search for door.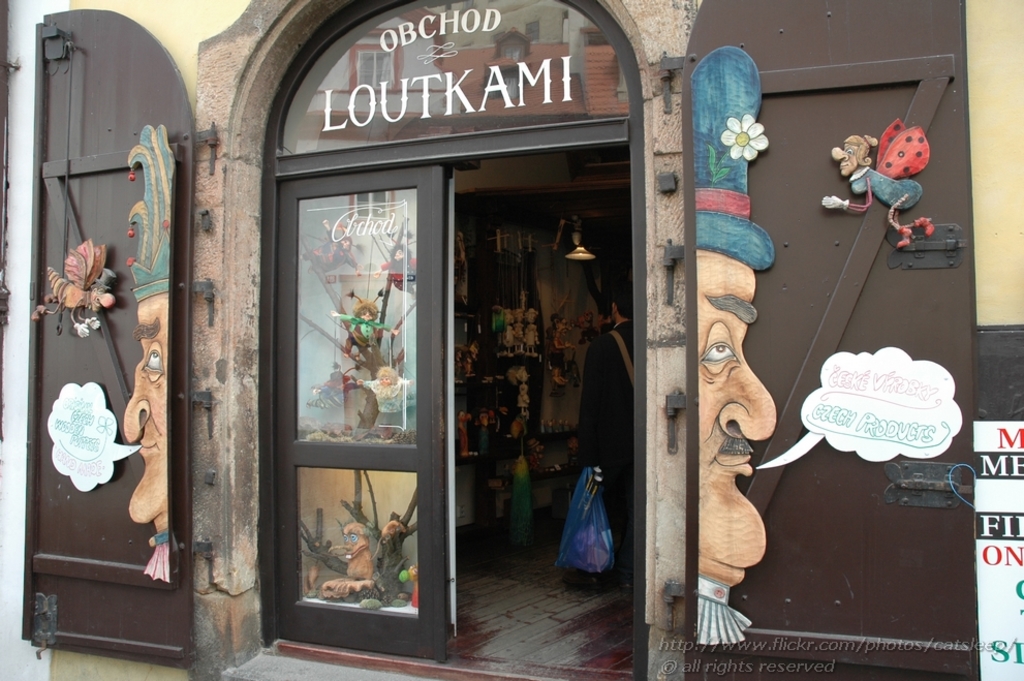
Found at box=[270, 135, 644, 676].
